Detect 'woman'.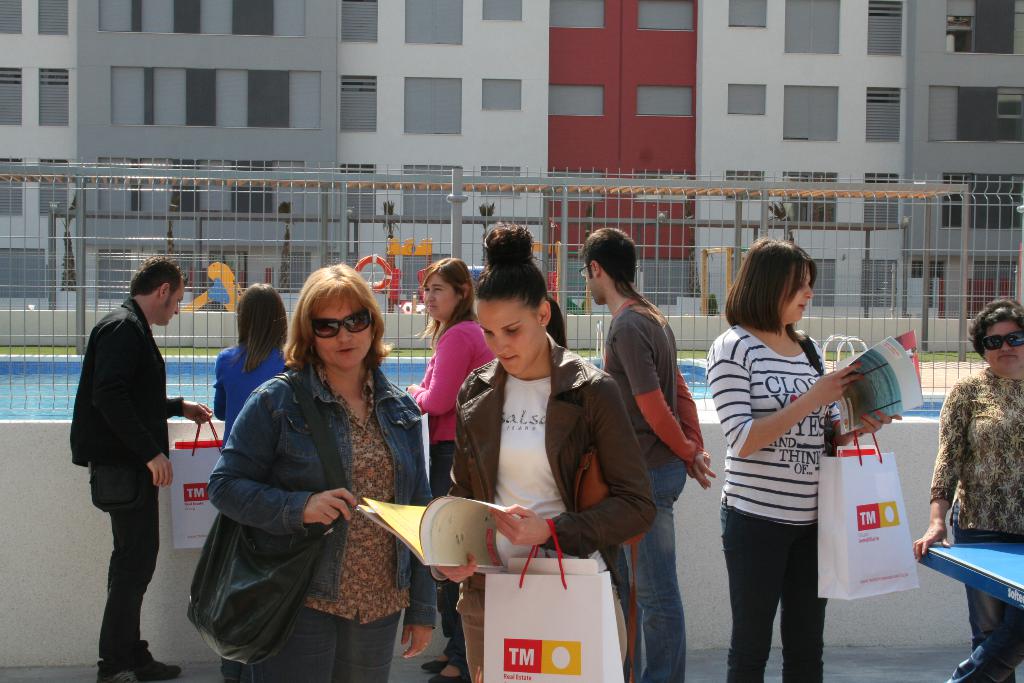
Detected at bbox(207, 261, 435, 682).
